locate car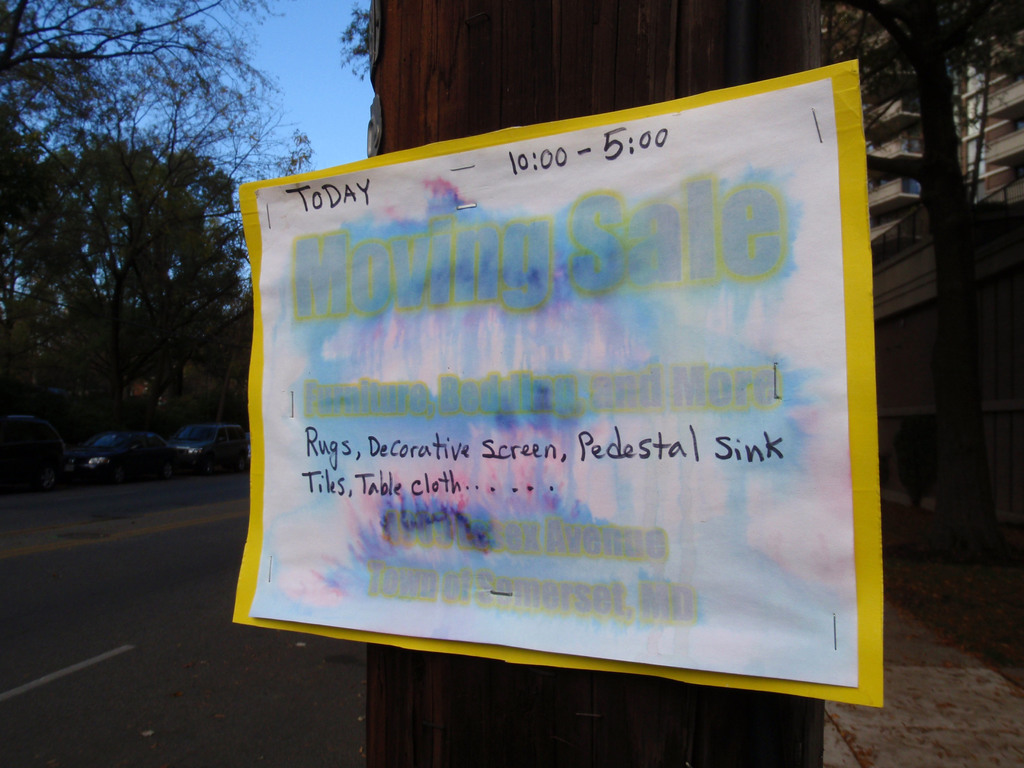
177,419,246,476
